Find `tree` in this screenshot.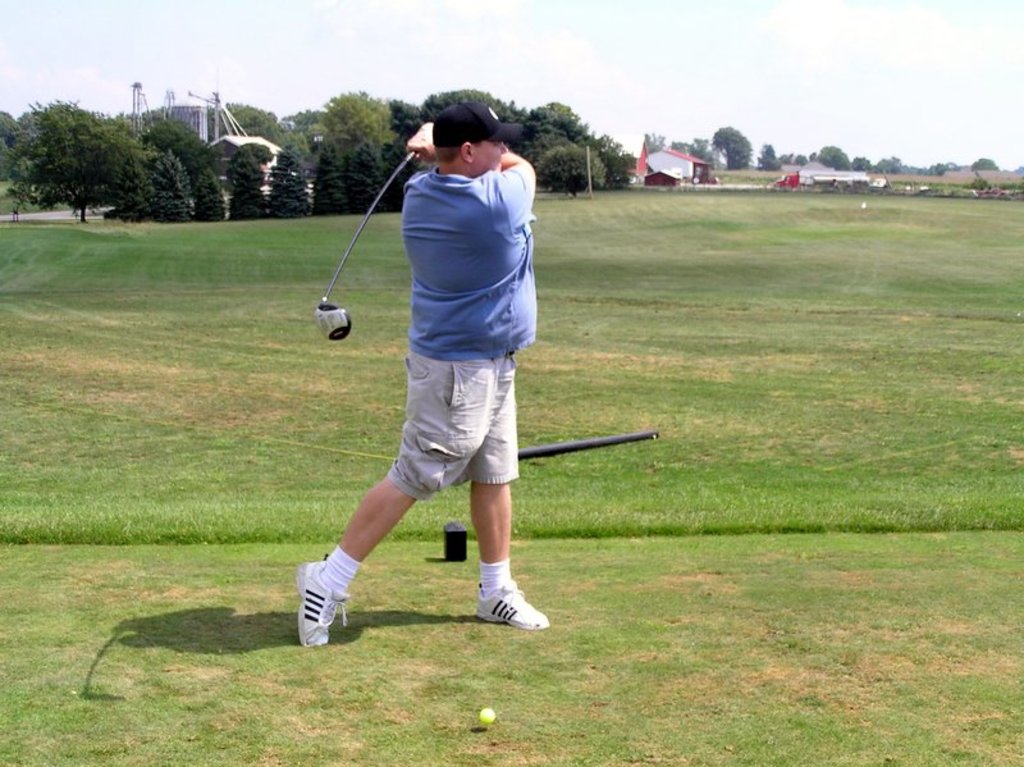
The bounding box for `tree` is left=394, top=86, right=535, bottom=127.
